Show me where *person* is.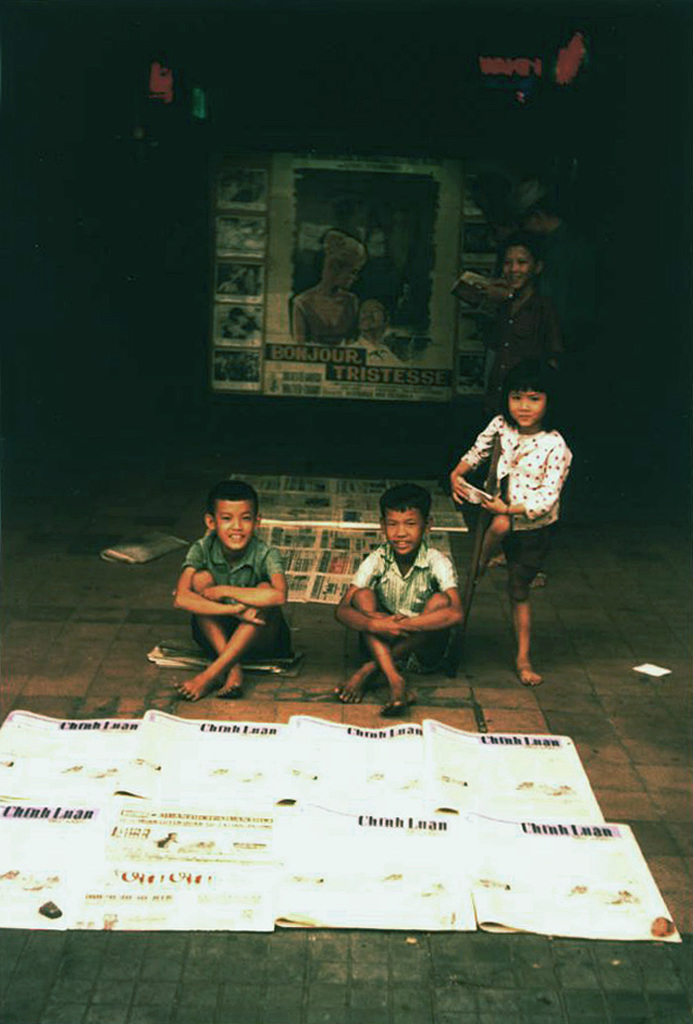
*person* is at pyautogui.locateOnScreen(328, 486, 462, 716).
